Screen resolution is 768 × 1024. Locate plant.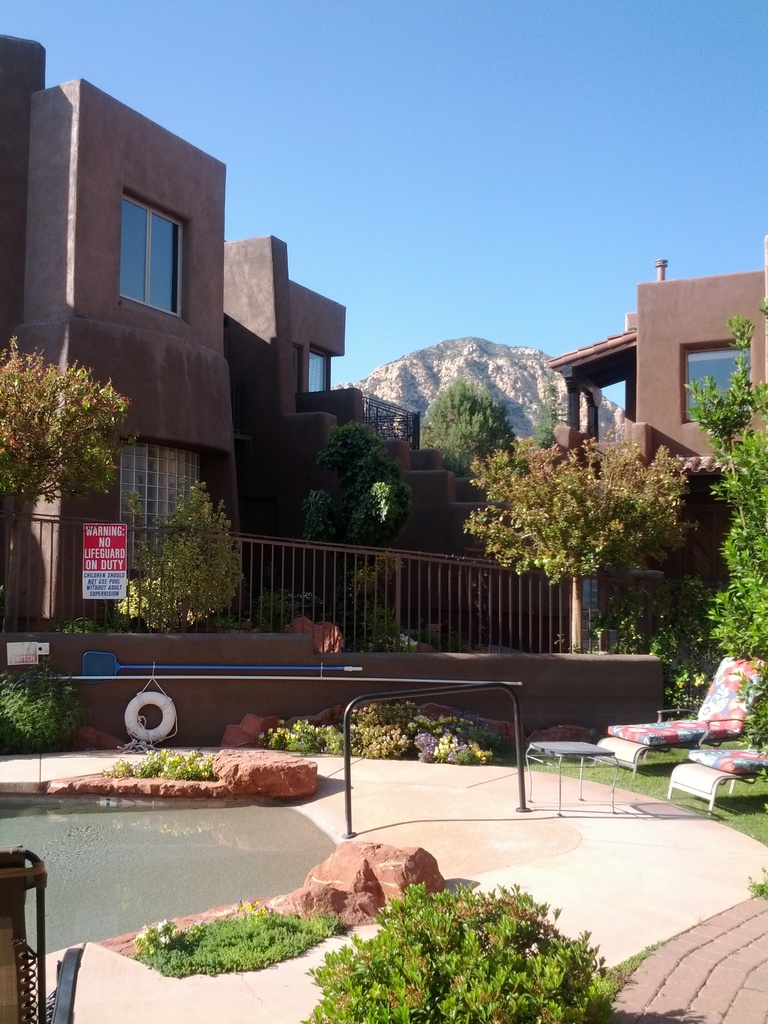
{"left": 130, "top": 743, "right": 221, "bottom": 778}.
